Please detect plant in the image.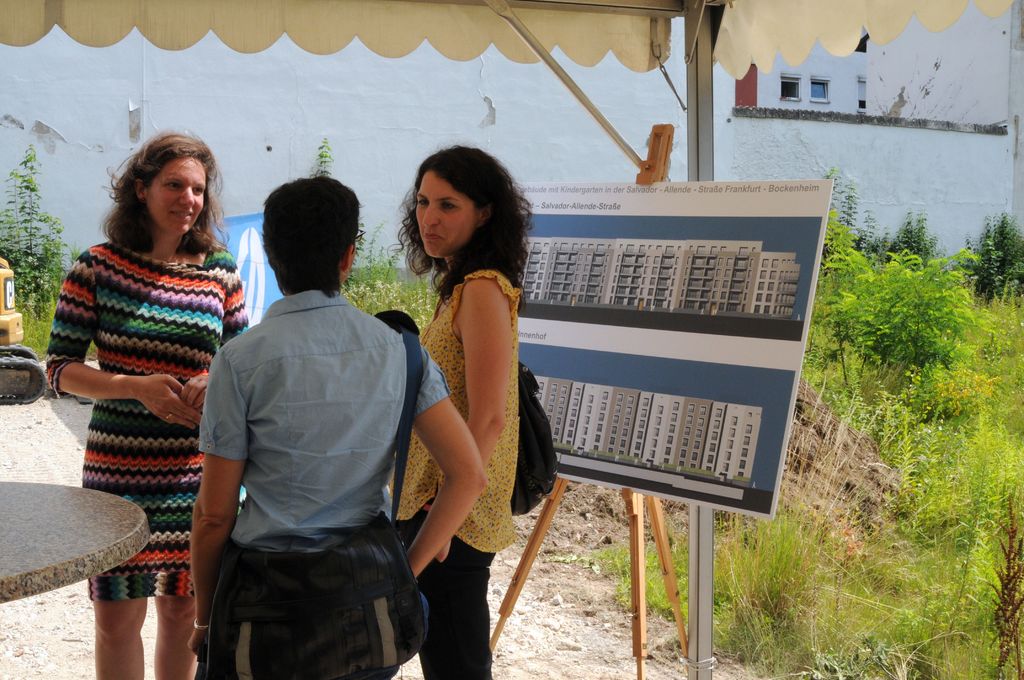
(x1=316, y1=139, x2=335, y2=177).
